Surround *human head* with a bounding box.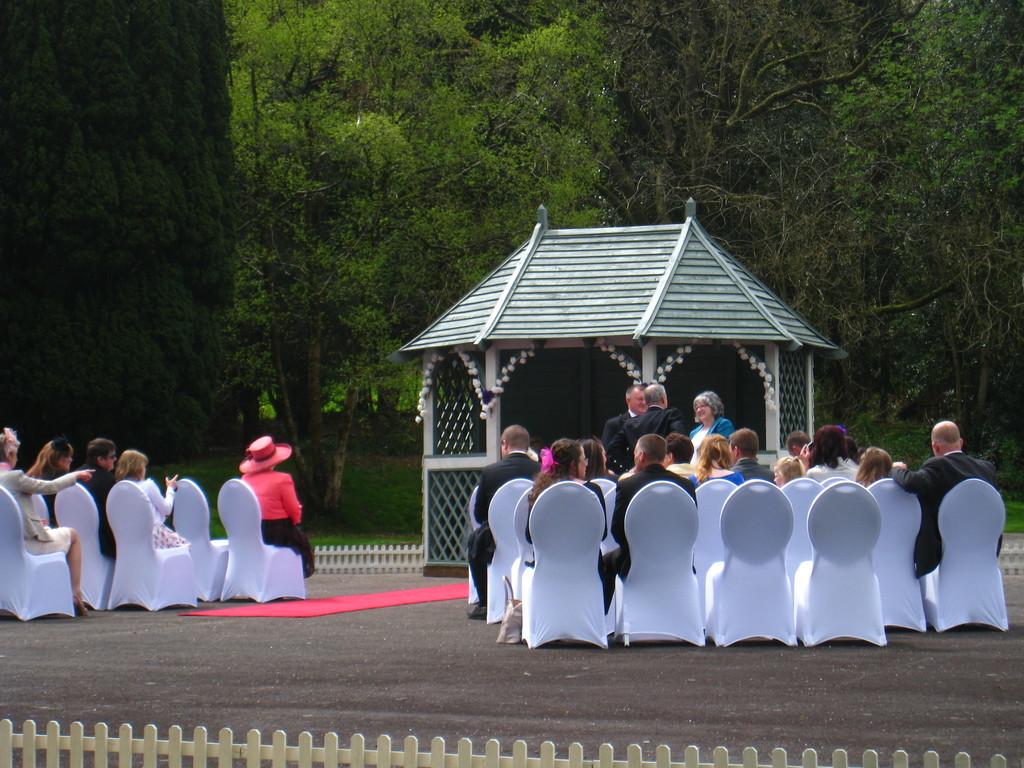
697/431/730/472.
